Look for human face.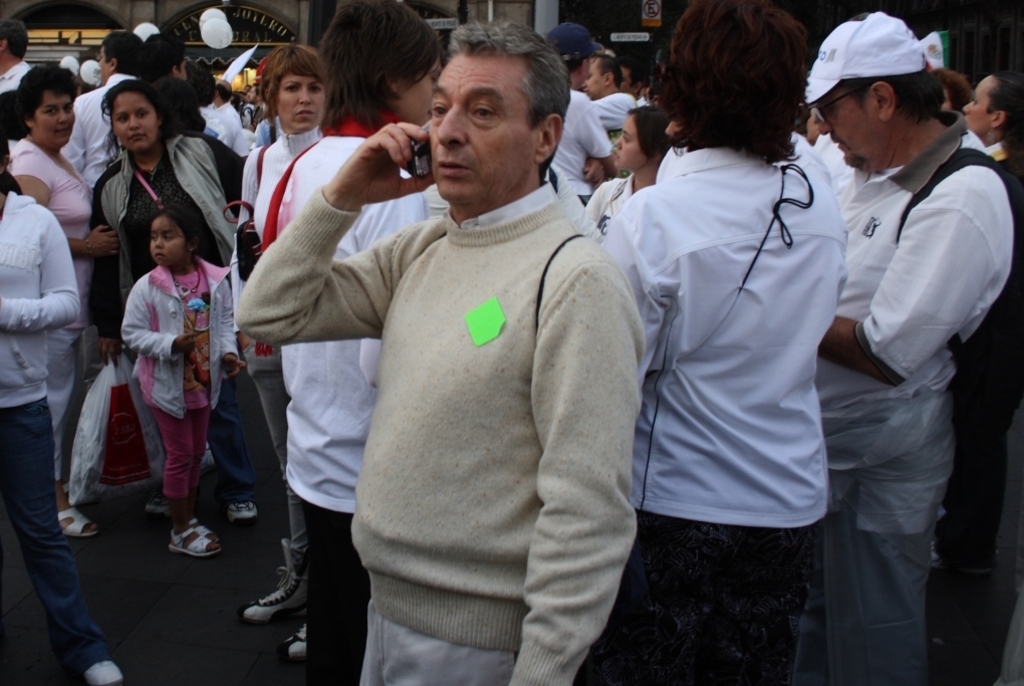
Found: left=118, top=92, right=155, bottom=152.
